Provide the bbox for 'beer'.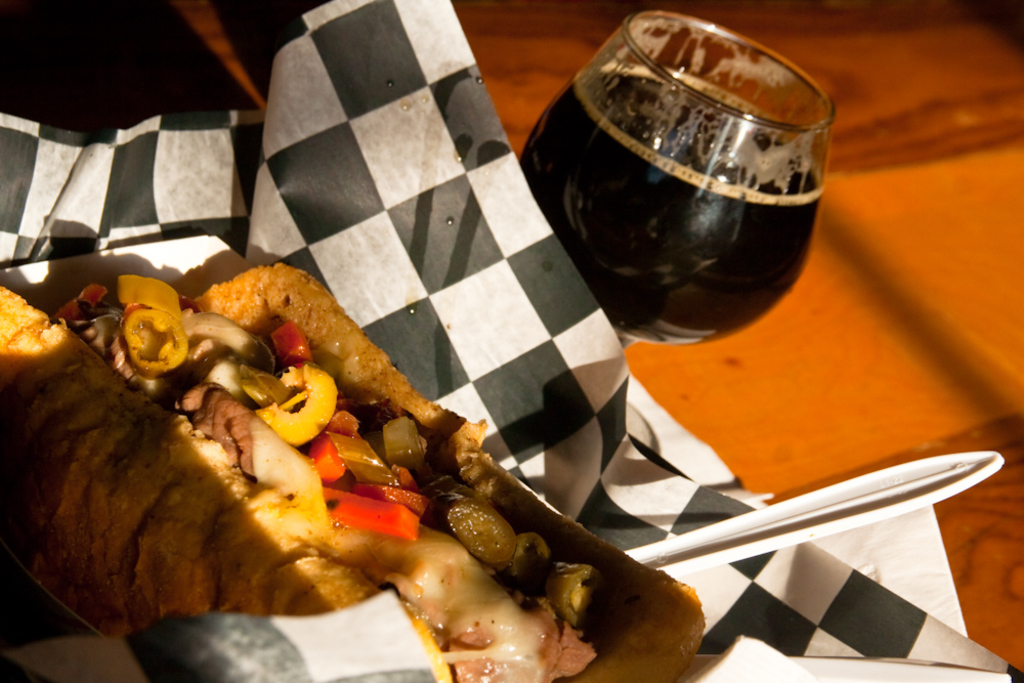
select_region(511, 30, 830, 388).
